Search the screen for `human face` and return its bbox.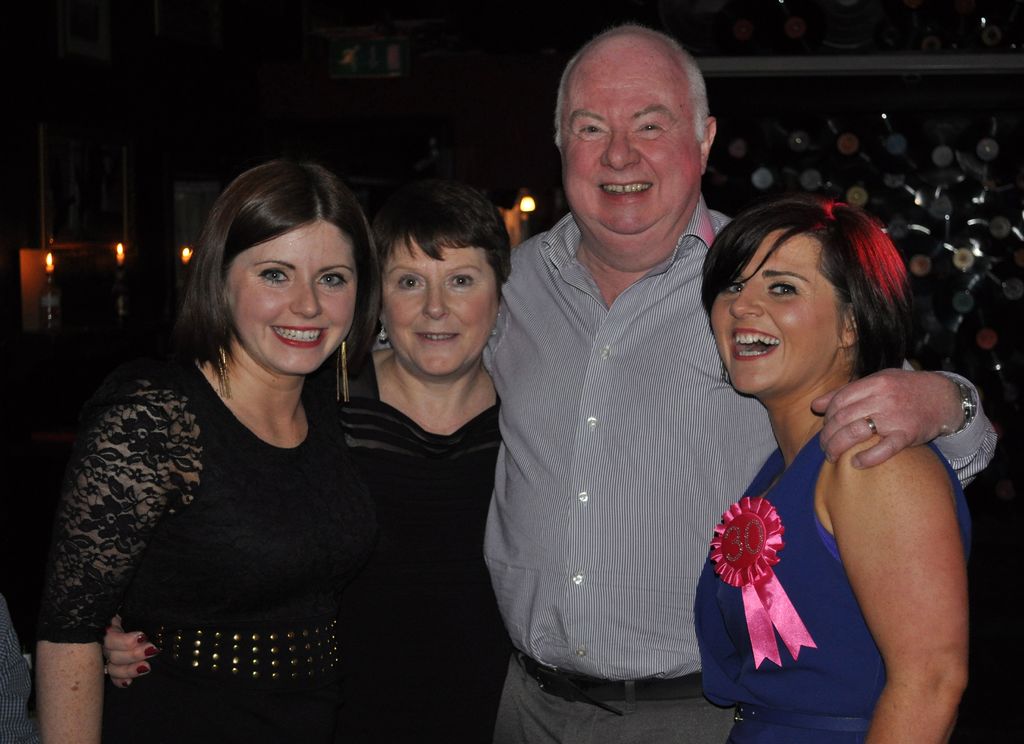
Found: 561,41,696,256.
